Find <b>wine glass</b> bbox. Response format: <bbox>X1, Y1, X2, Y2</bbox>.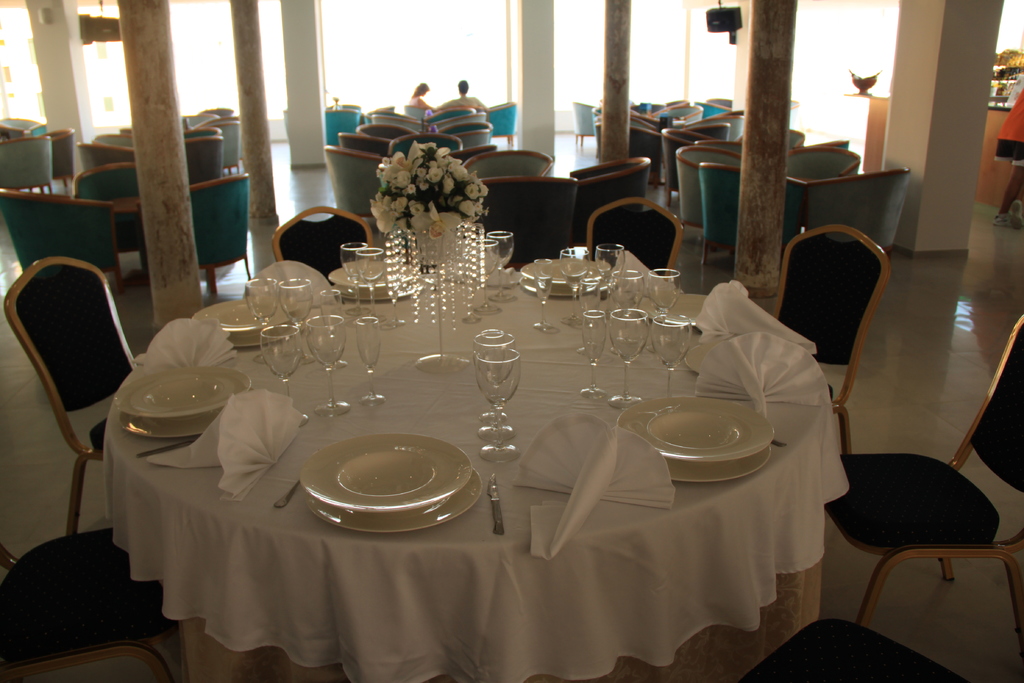
<bbox>477, 345, 518, 465</bbox>.
